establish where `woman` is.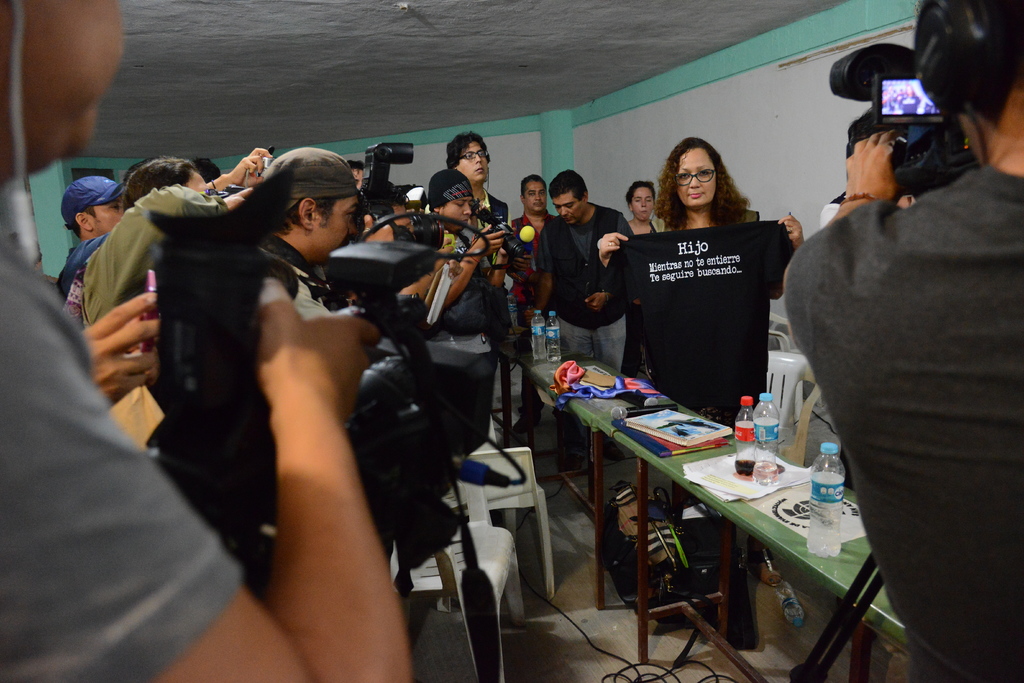
Established at 628,182,668,379.
